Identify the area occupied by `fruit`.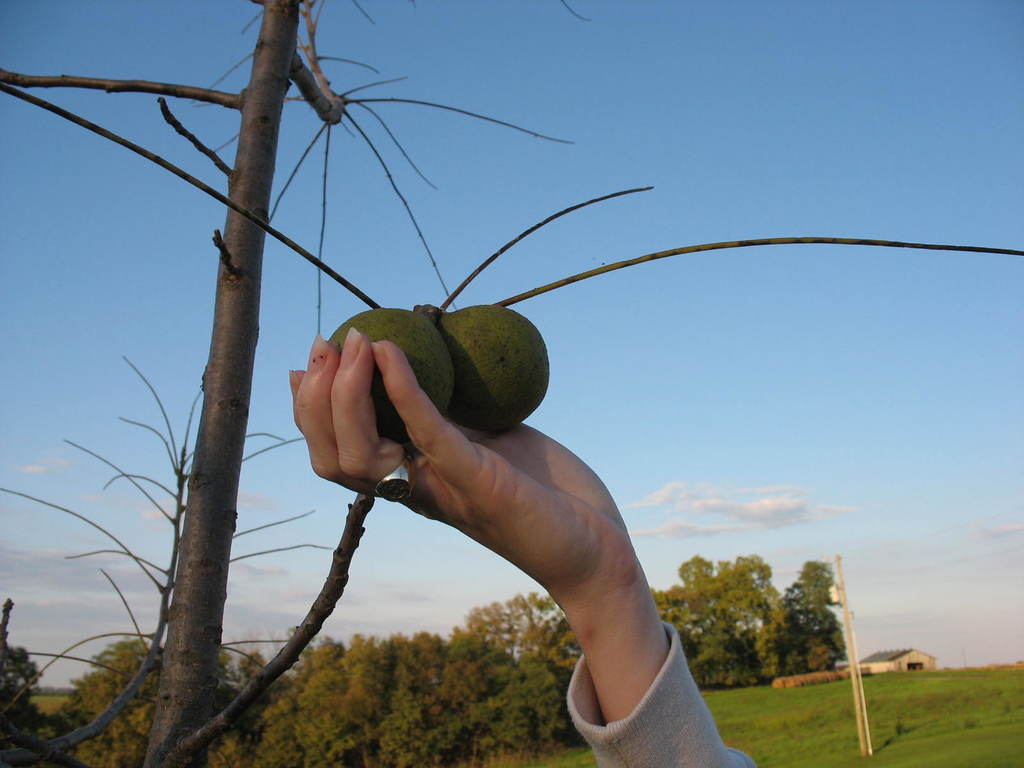
Area: 438/305/550/428.
